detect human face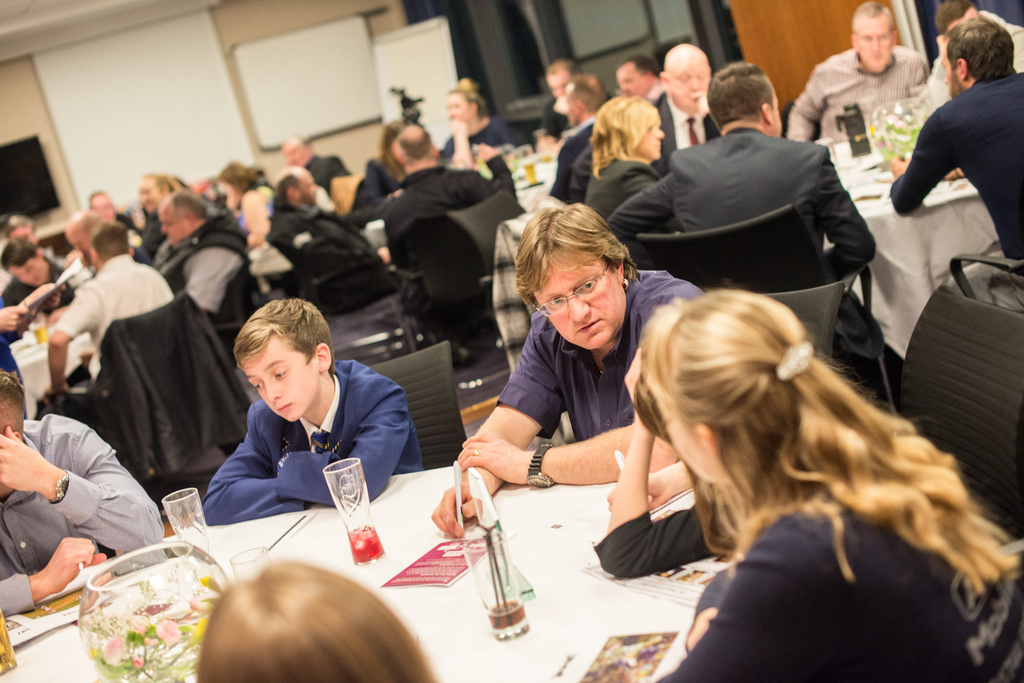
<box>628,131,668,164</box>
